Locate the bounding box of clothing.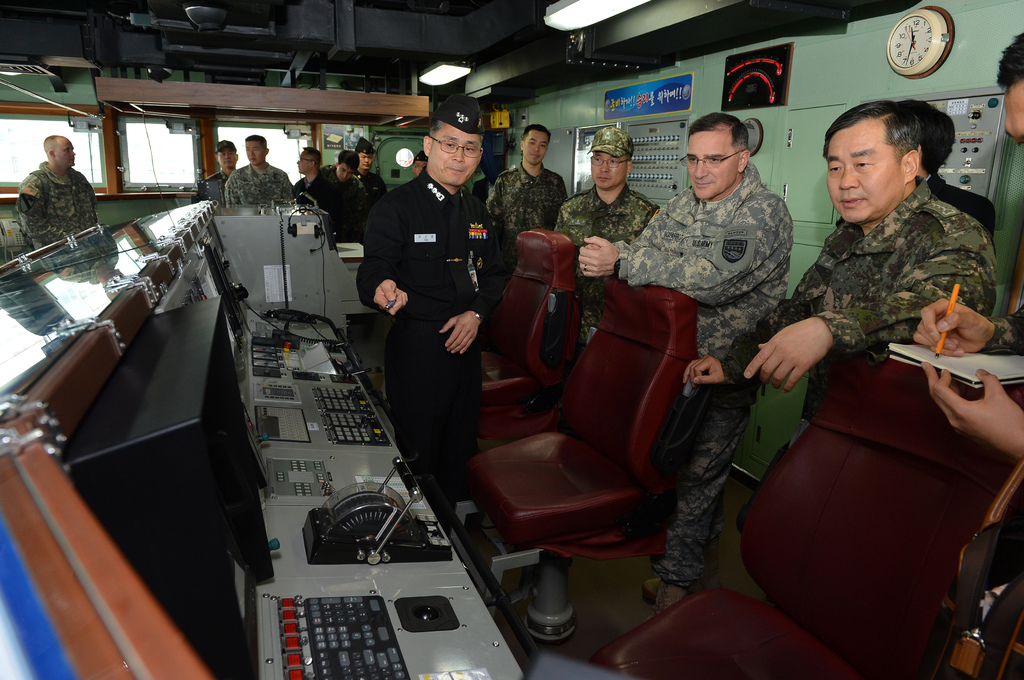
Bounding box: rect(354, 122, 507, 521).
